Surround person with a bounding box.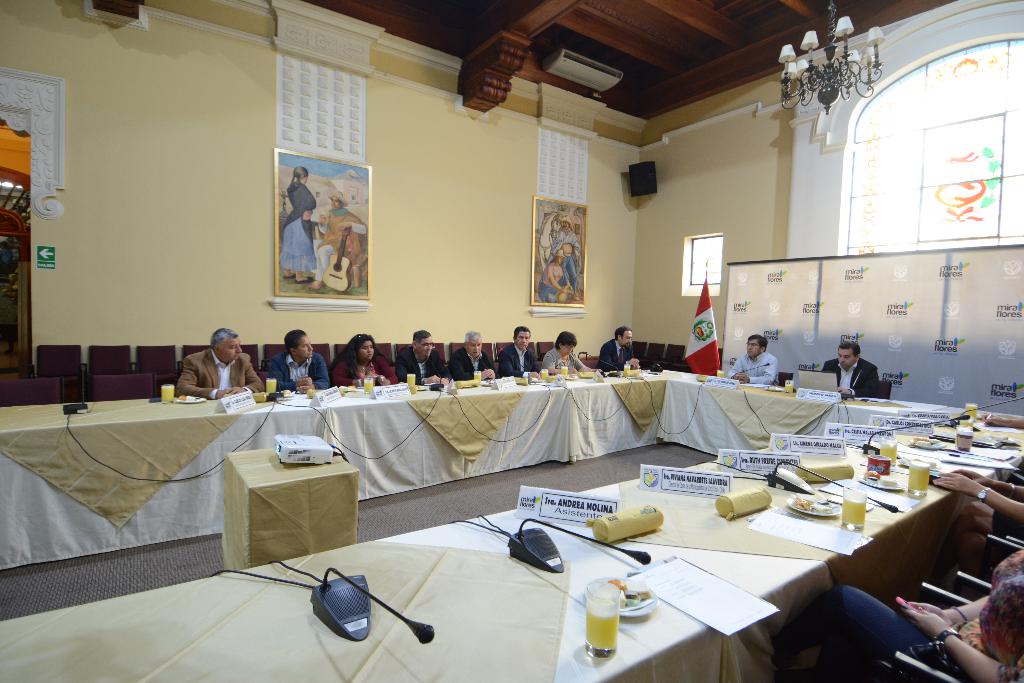
bbox=[540, 327, 600, 376].
